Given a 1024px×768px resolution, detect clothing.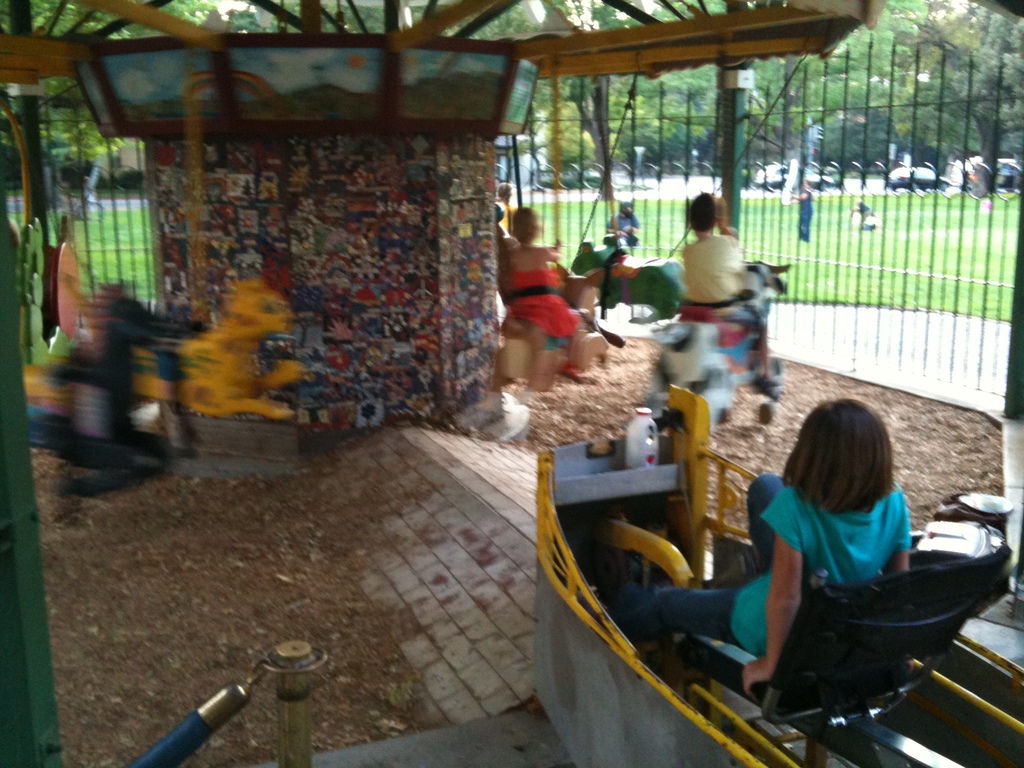
box(510, 266, 589, 338).
